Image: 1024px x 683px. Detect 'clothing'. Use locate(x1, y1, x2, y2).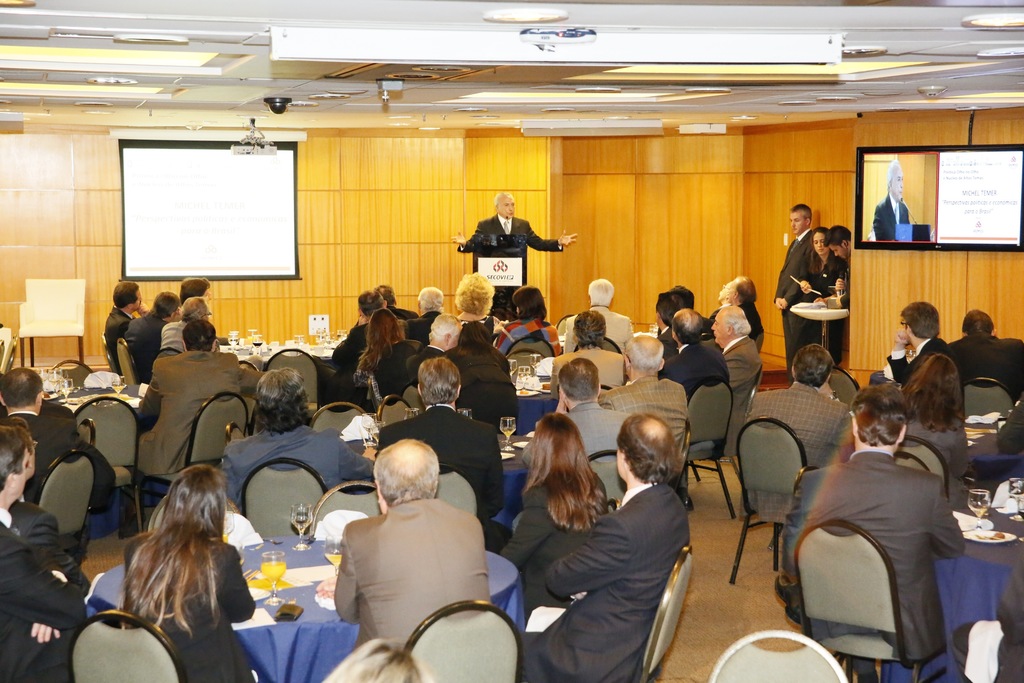
locate(658, 325, 678, 348).
